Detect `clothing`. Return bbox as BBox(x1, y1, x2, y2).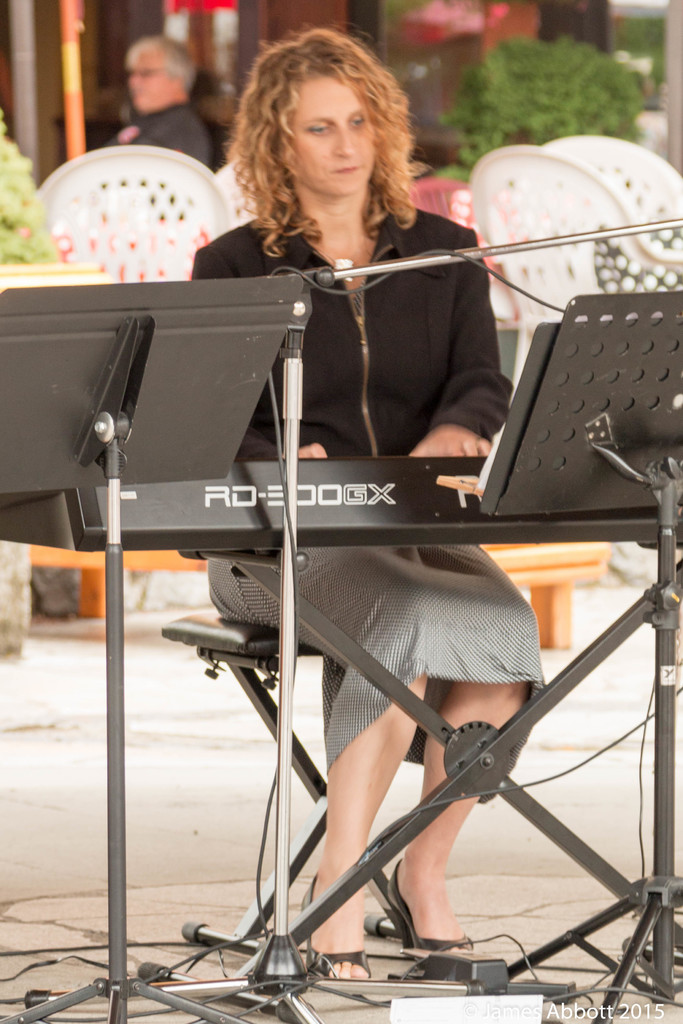
BBox(120, 108, 213, 168).
